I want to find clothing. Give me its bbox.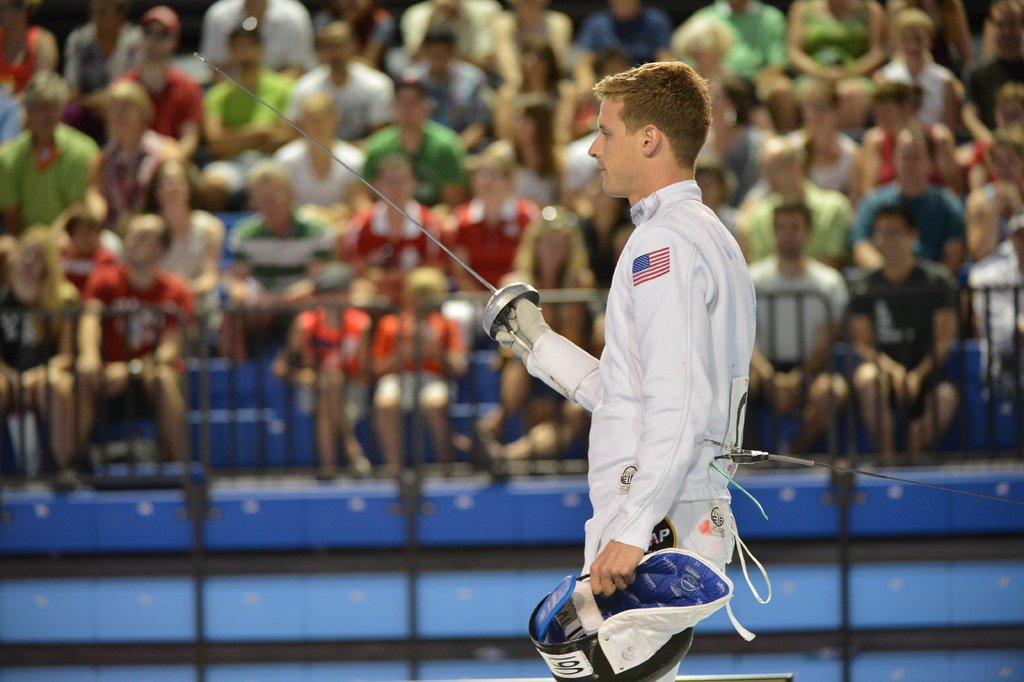
Rect(364, 308, 469, 411).
